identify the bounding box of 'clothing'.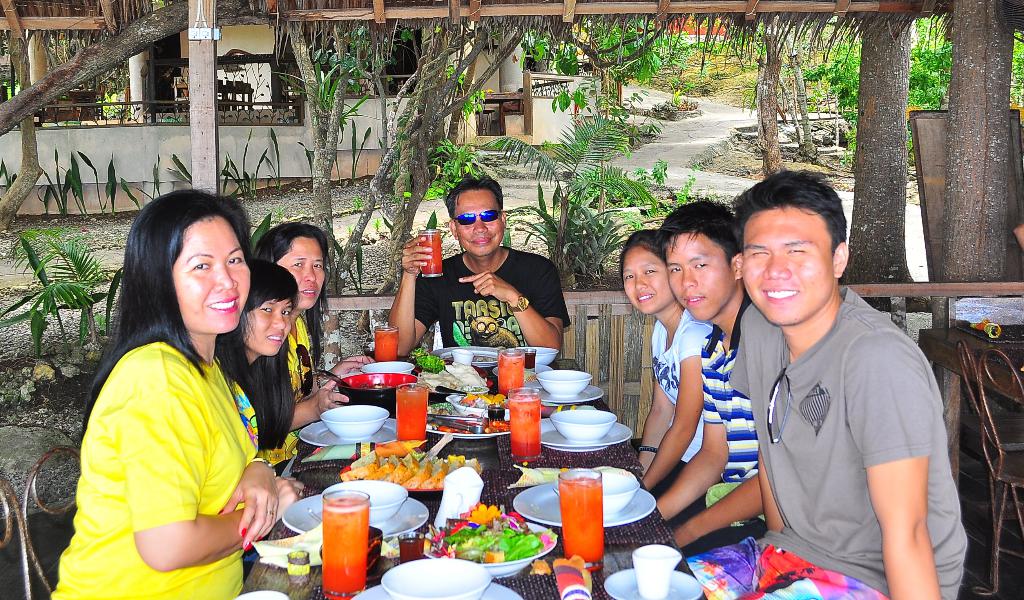
666:322:775:558.
